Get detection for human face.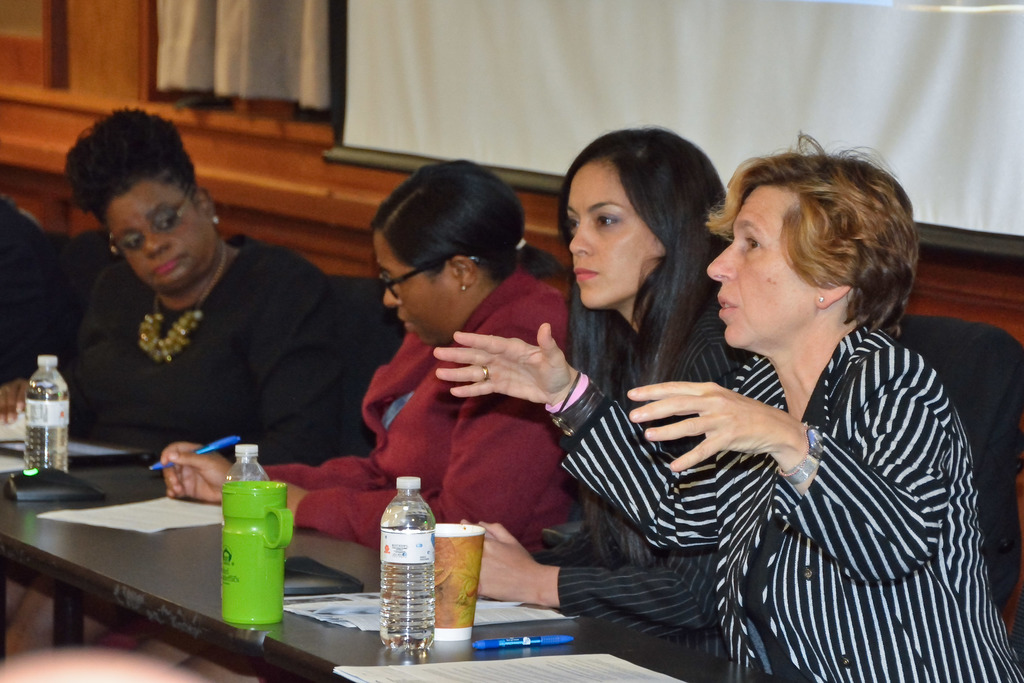
Detection: Rect(106, 181, 212, 291).
